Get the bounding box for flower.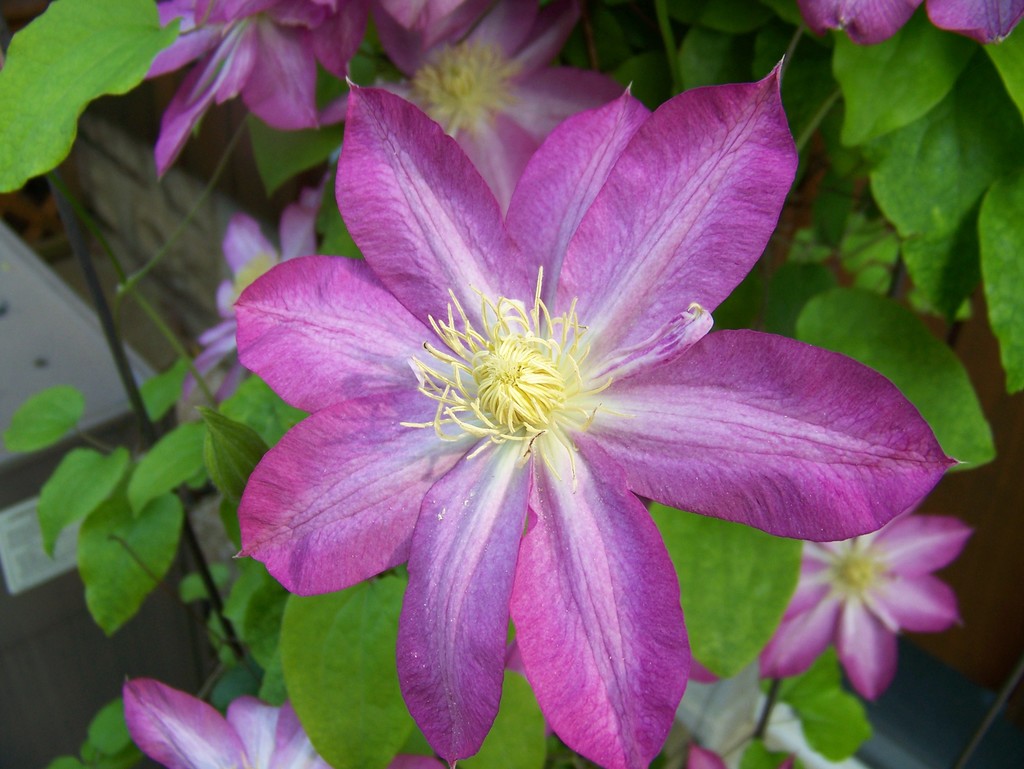
230, 69, 968, 768.
